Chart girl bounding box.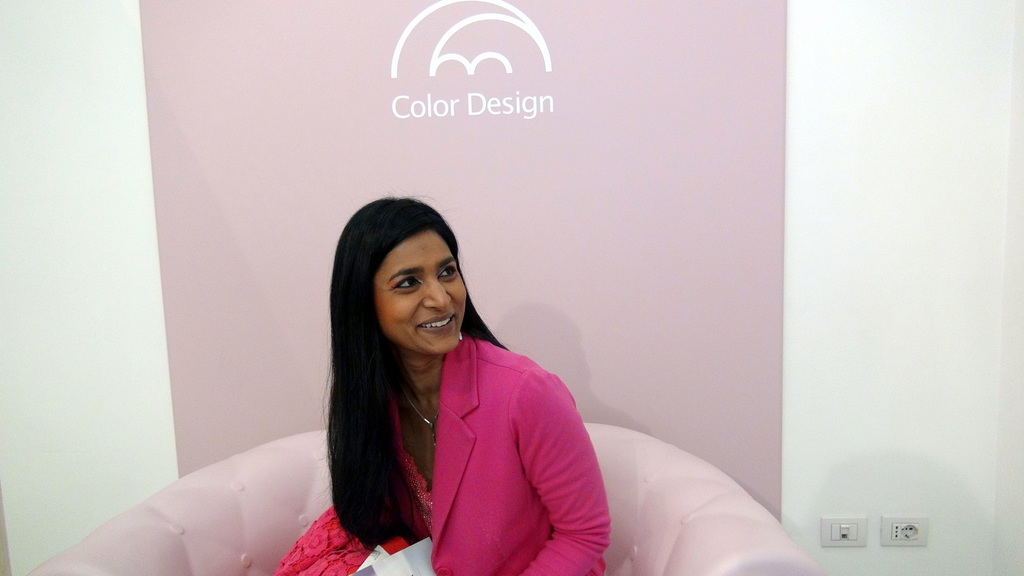
Charted: (267,200,609,575).
